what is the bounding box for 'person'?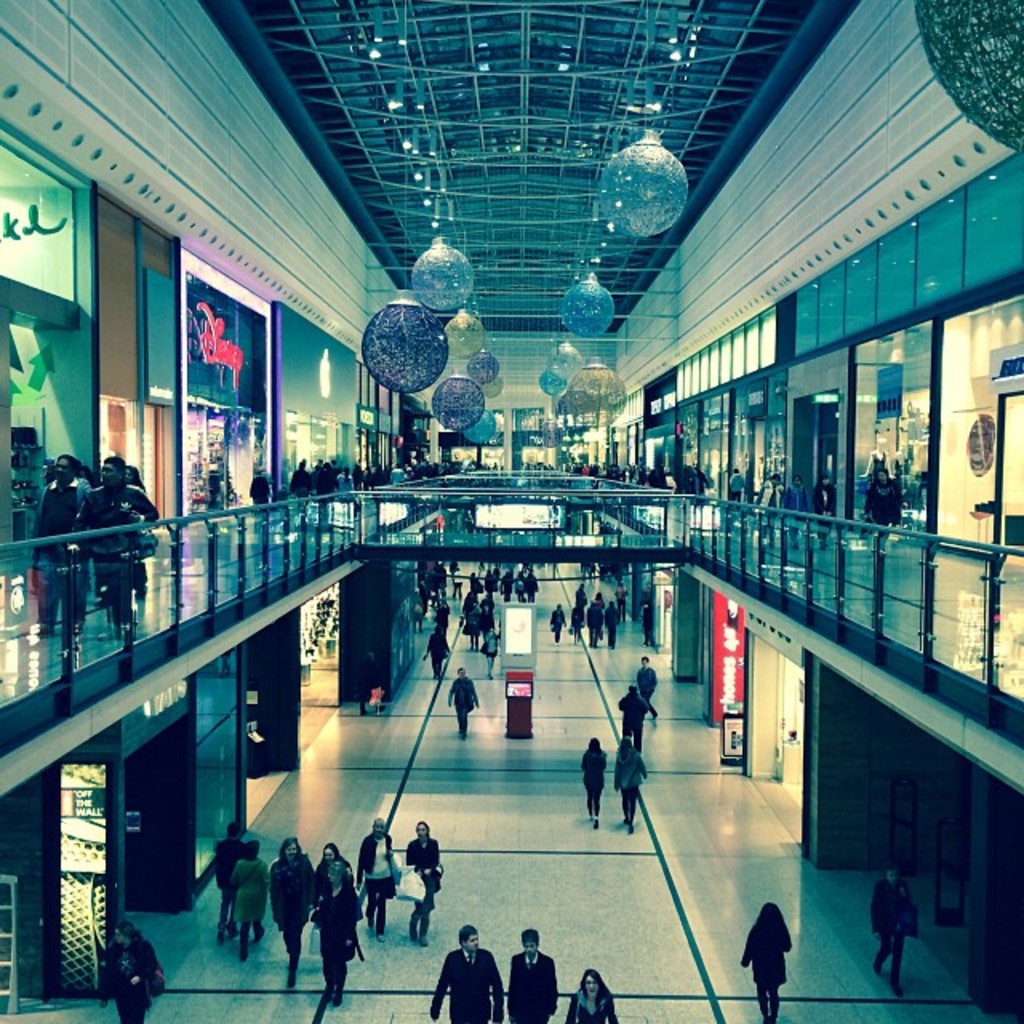
region(230, 837, 270, 958).
